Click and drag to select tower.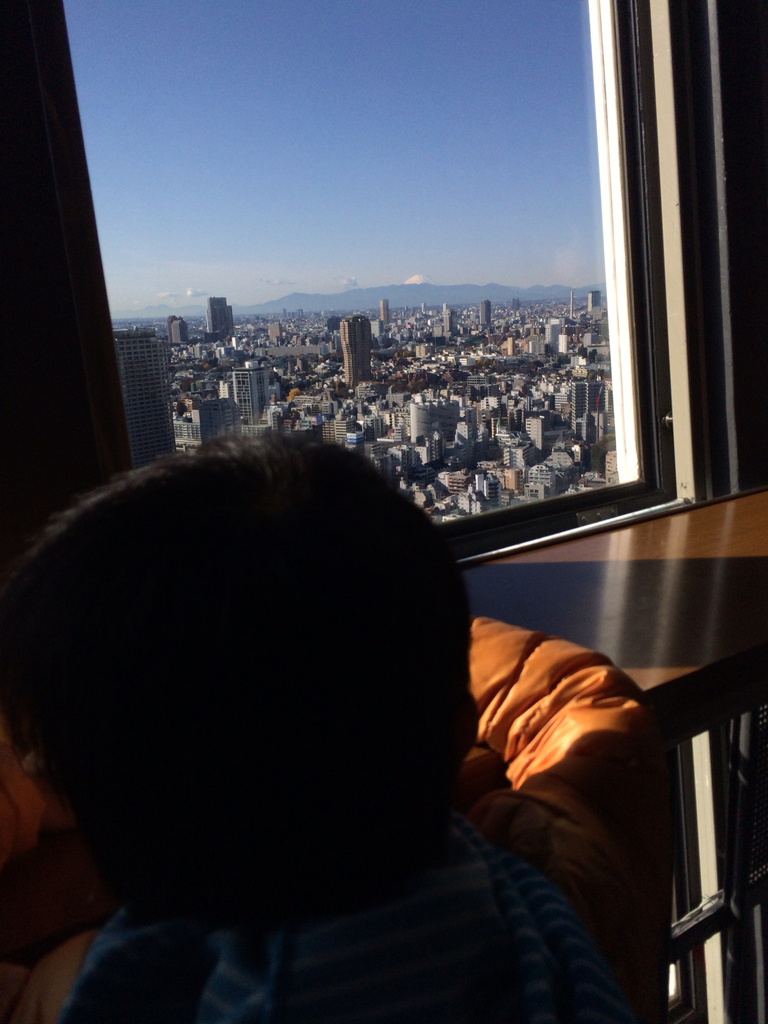
Selection: bbox=[221, 365, 273, 430].
